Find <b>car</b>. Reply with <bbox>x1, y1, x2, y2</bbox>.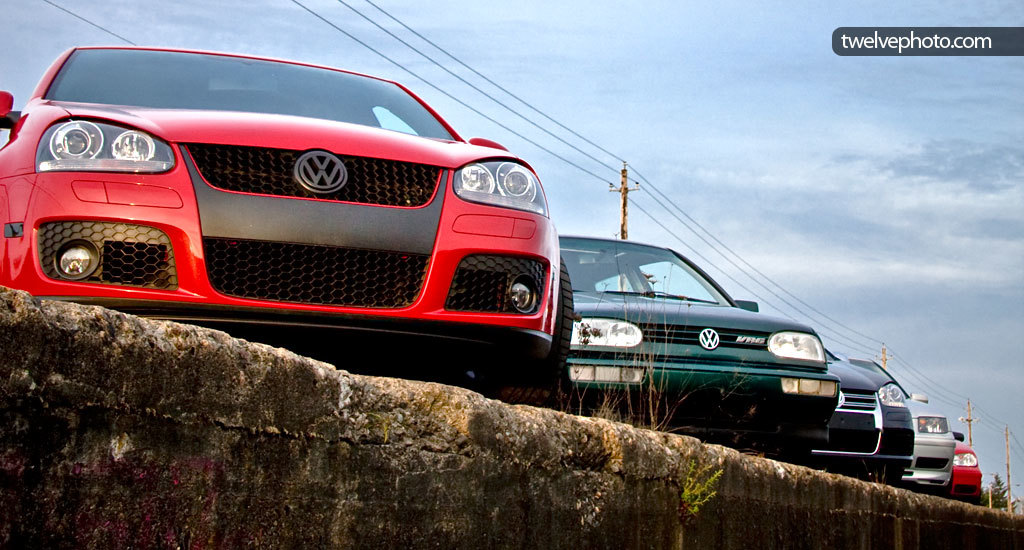
<bbox>560, 236, 838, 440</bbox>.
